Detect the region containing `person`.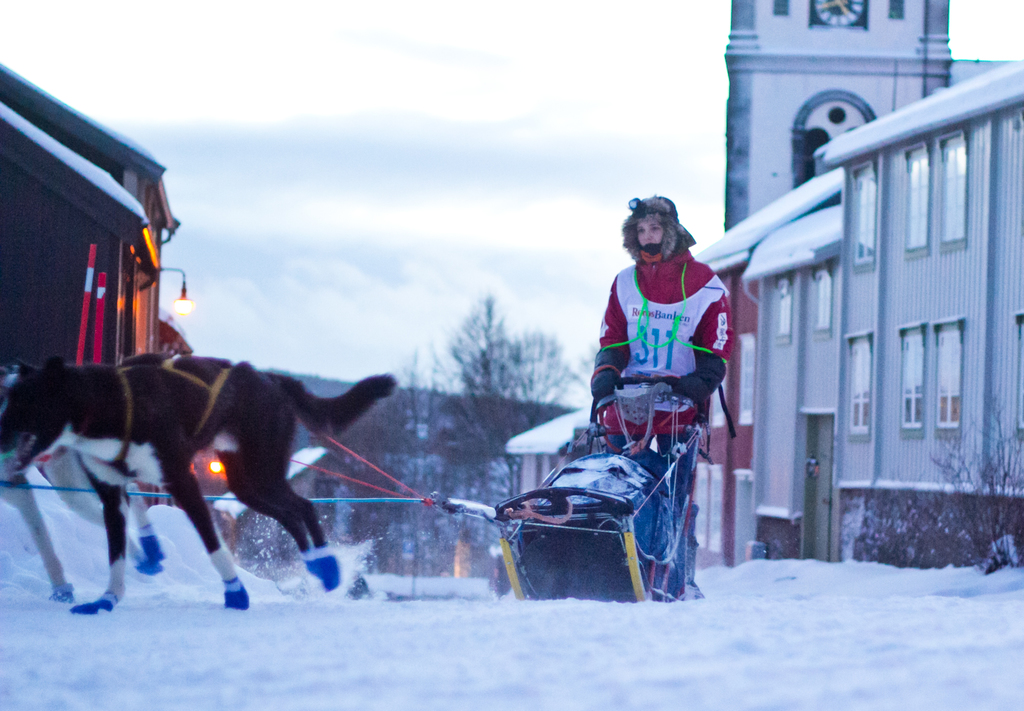
[591, 192, 743, 601].
